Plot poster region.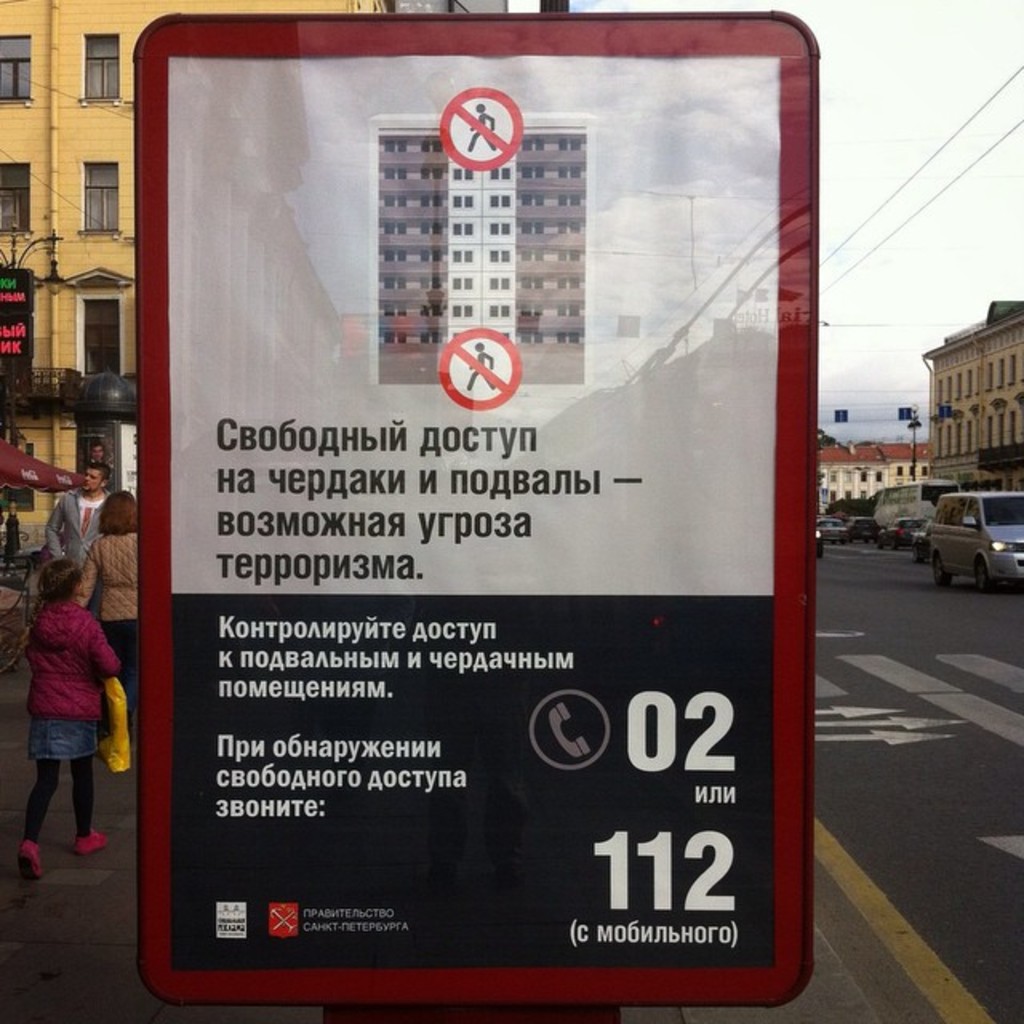
Plotted at left=136, top=19, right=813, bottom=1018.
